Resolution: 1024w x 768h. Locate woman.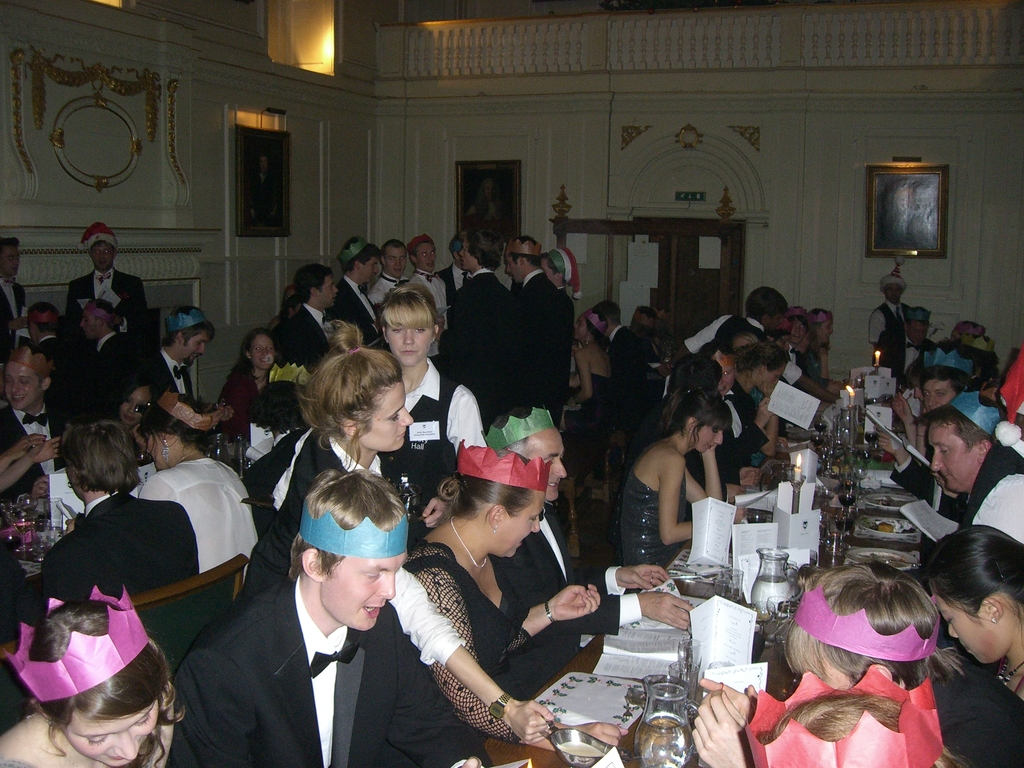
crop(561, 308, 612, 495).
